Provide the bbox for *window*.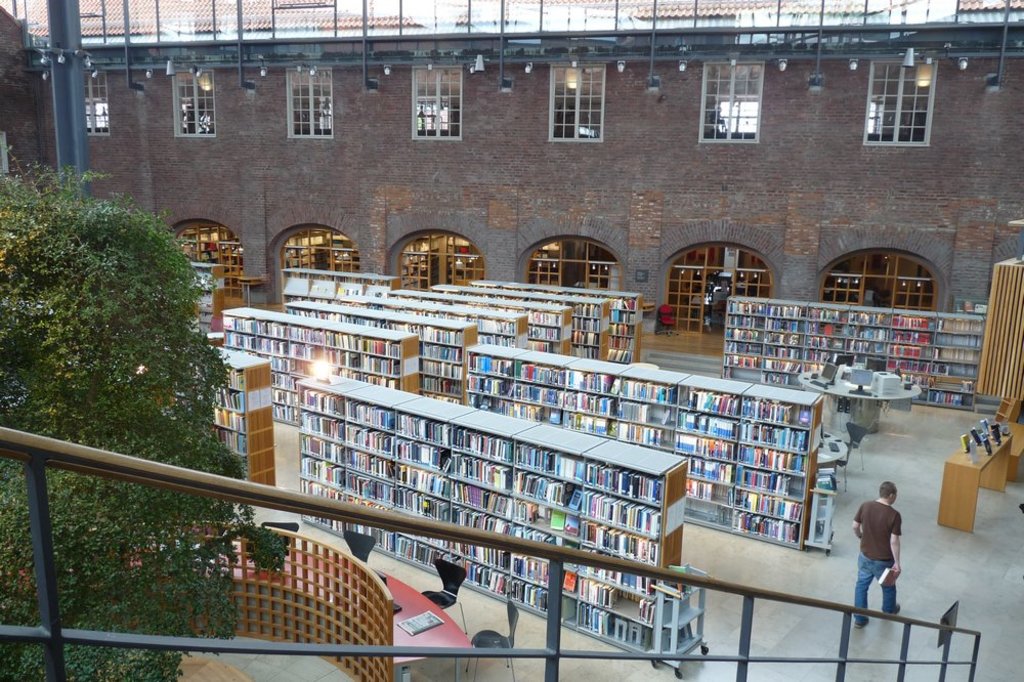
173:60:216:140.
